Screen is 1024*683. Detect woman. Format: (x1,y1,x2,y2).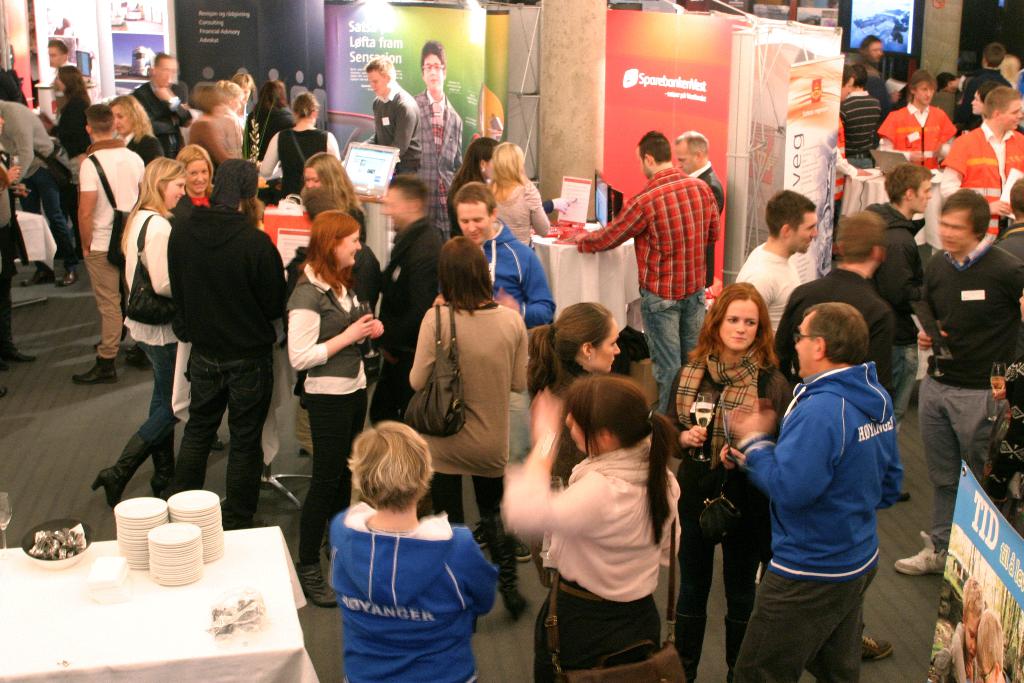
(287,154,367,259).
